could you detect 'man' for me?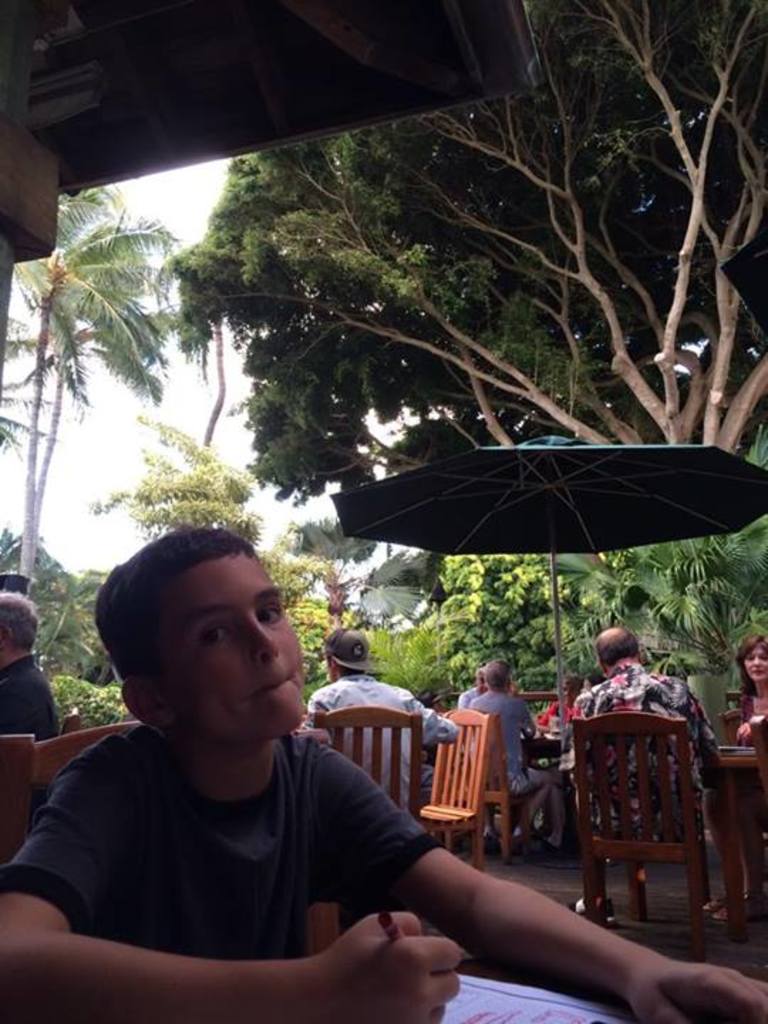
Detection result: rect(565, 626, 715, 917).
